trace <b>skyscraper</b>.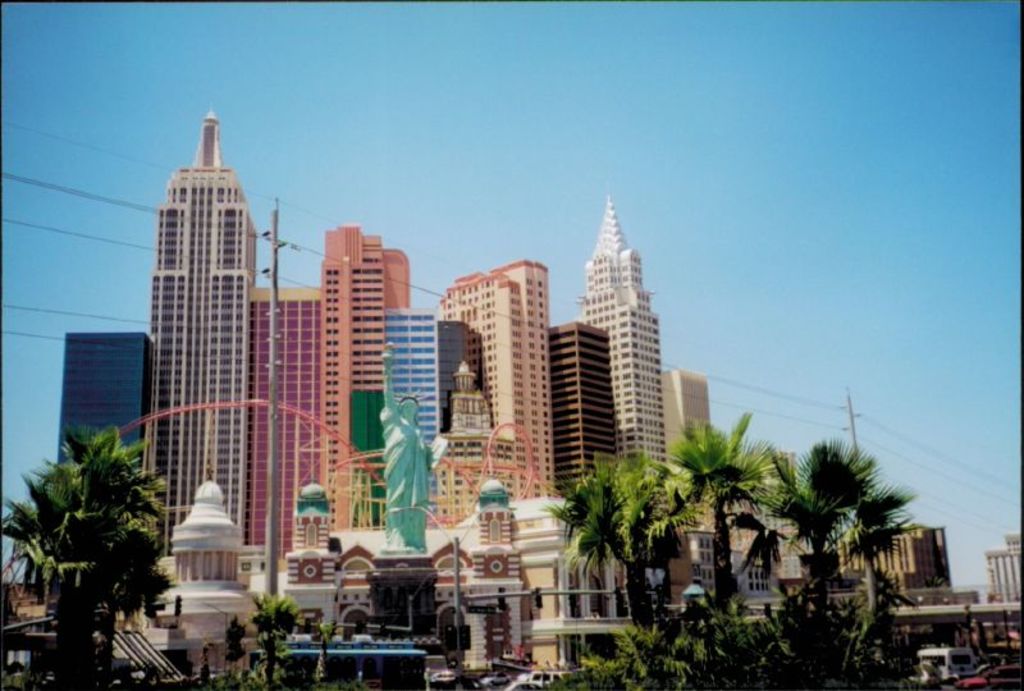
Traced to bbox(118, 92, 283, 587).
